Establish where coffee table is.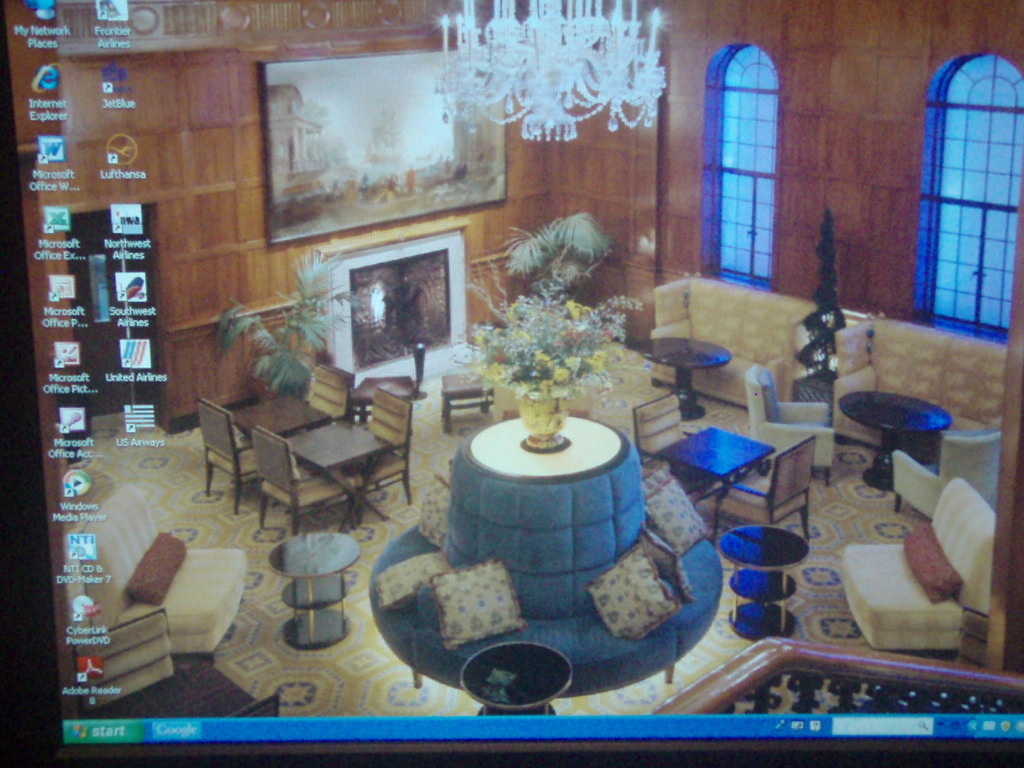
Established at crop(454, 639, 572, 719).
